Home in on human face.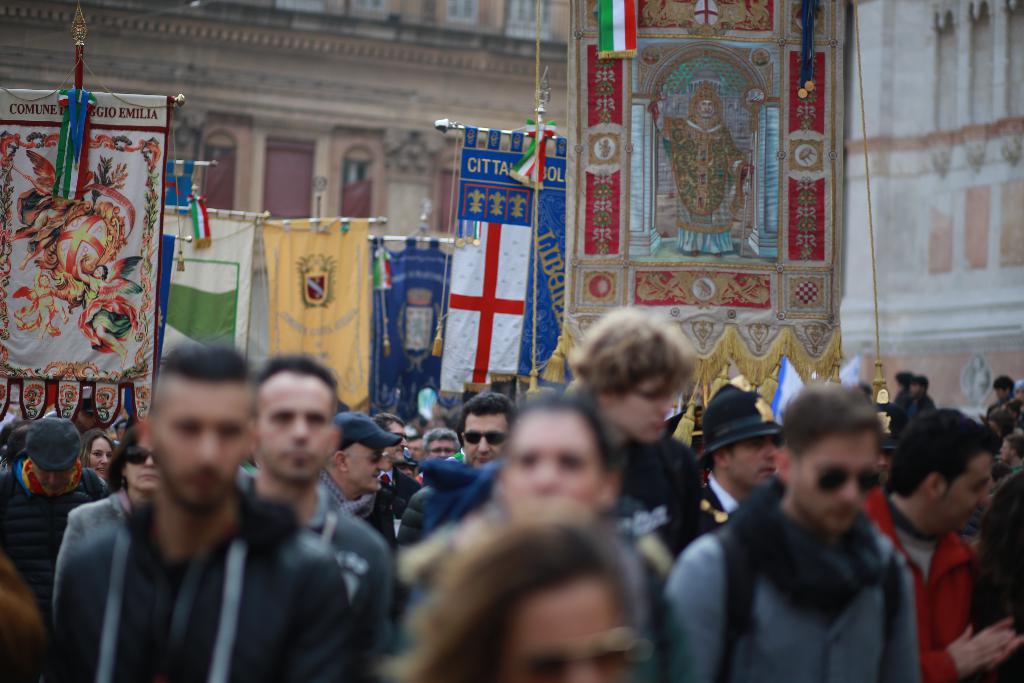
Homed in at (x1=467, y1=416, x2=509, y2=468).
